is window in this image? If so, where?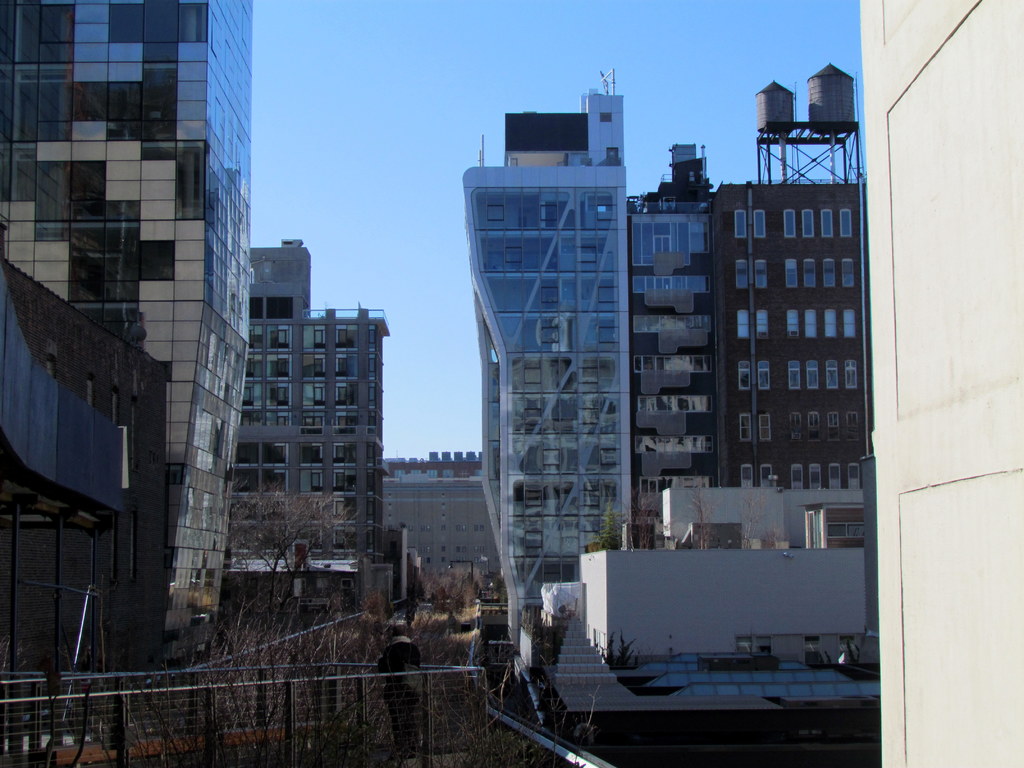
Yes, at {"x1": 849, "y1": 463, "x2": 867, "y2": 492}.
